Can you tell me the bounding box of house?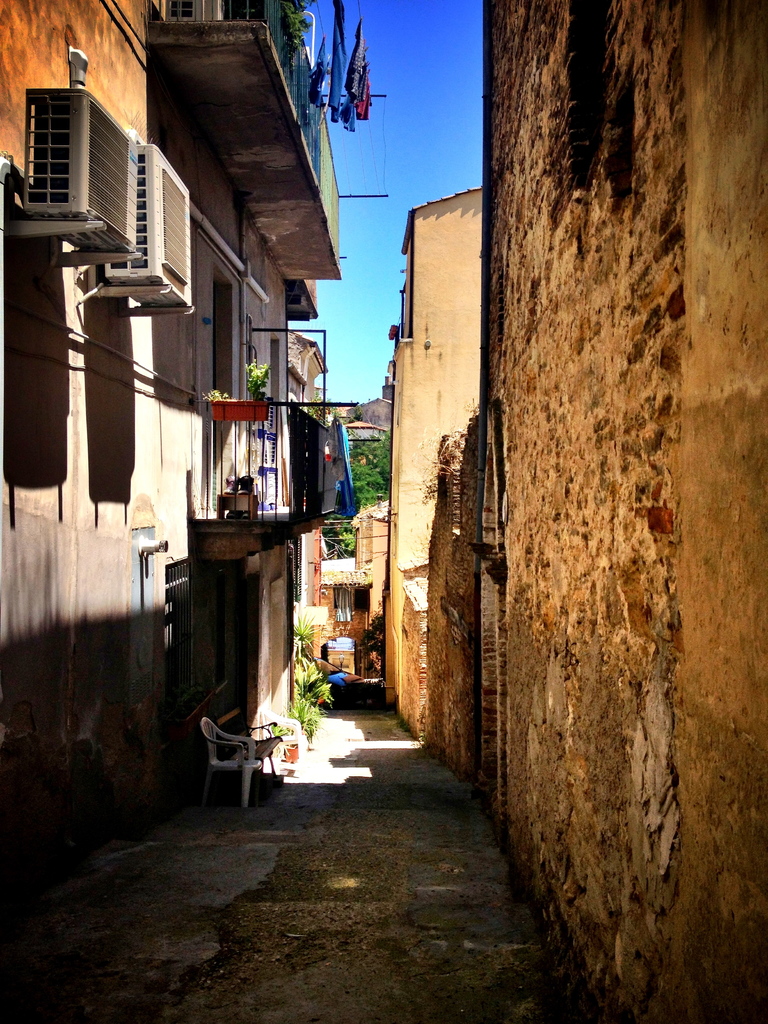
x1=0, y1=0, x2=168, y2=892.
